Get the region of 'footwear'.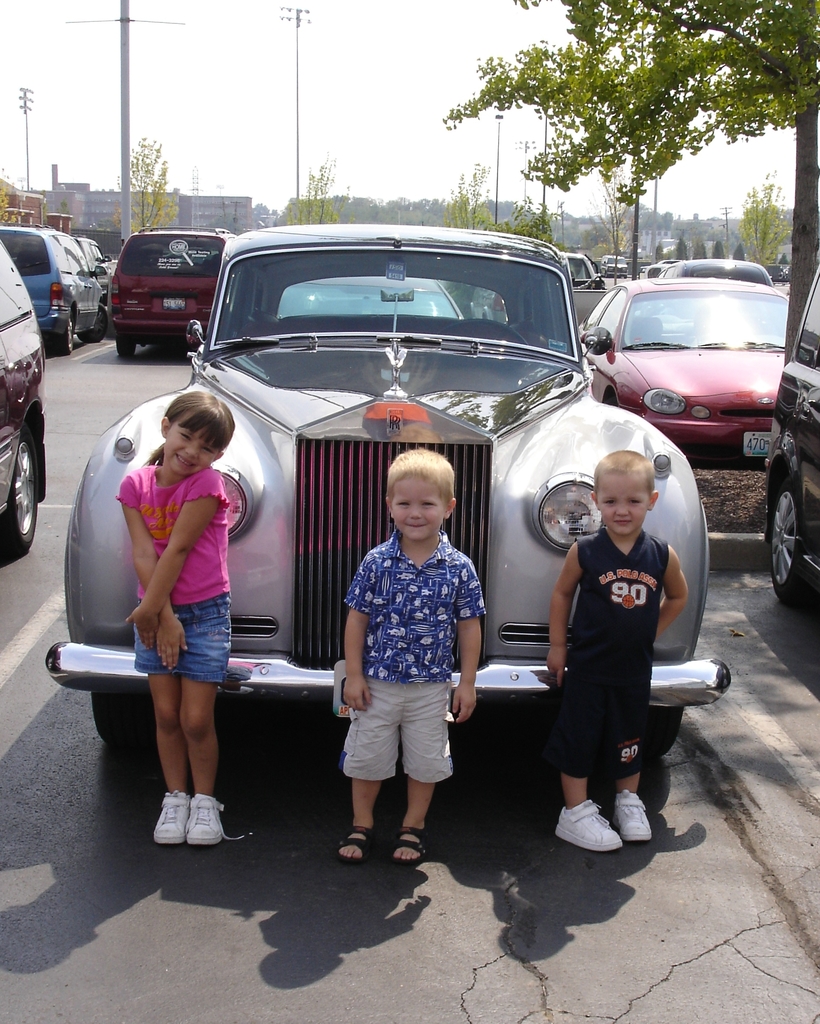
rect(339, 829, 367, 862).
